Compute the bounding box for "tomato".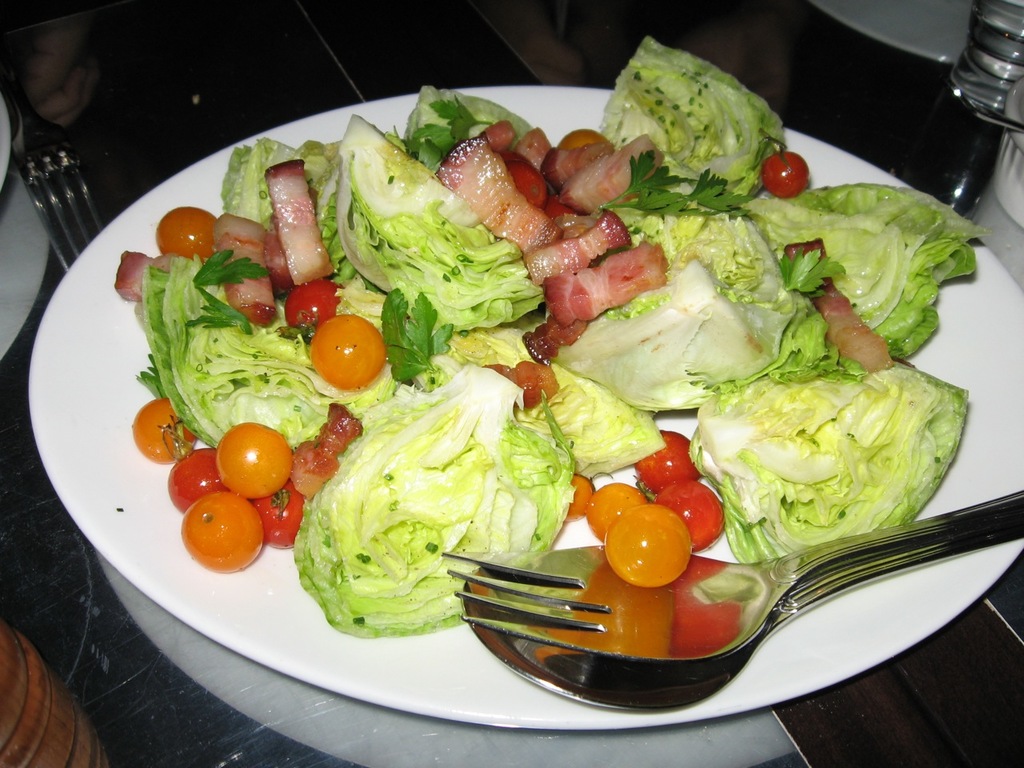
rect(161, 207, 221, 265).
